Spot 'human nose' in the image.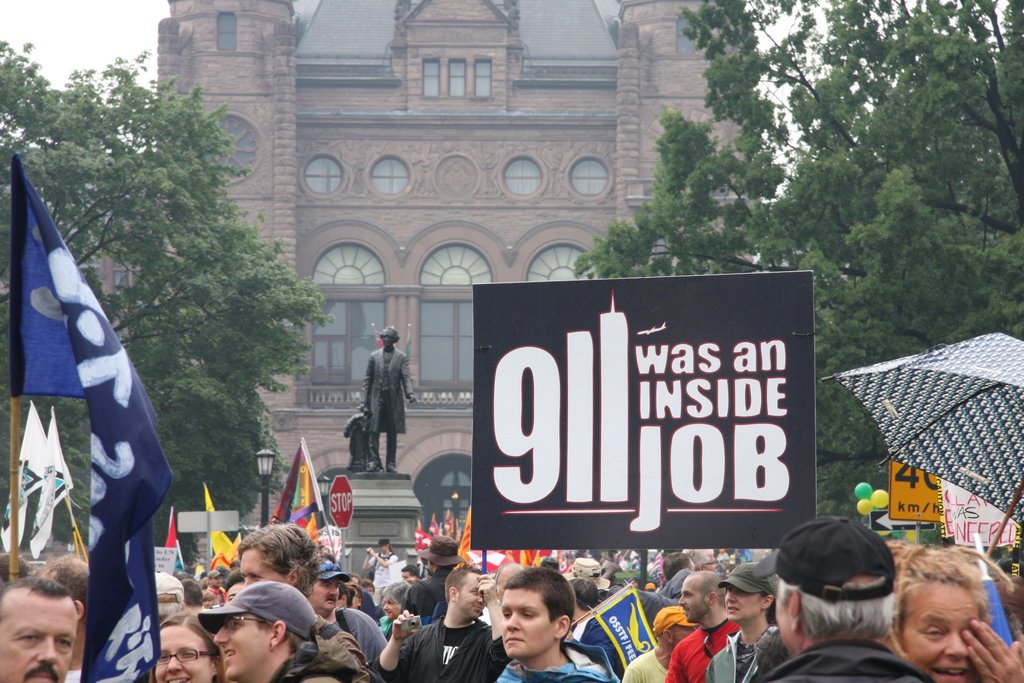
'human nose' found at bbox(507, 613, 520, 633).
